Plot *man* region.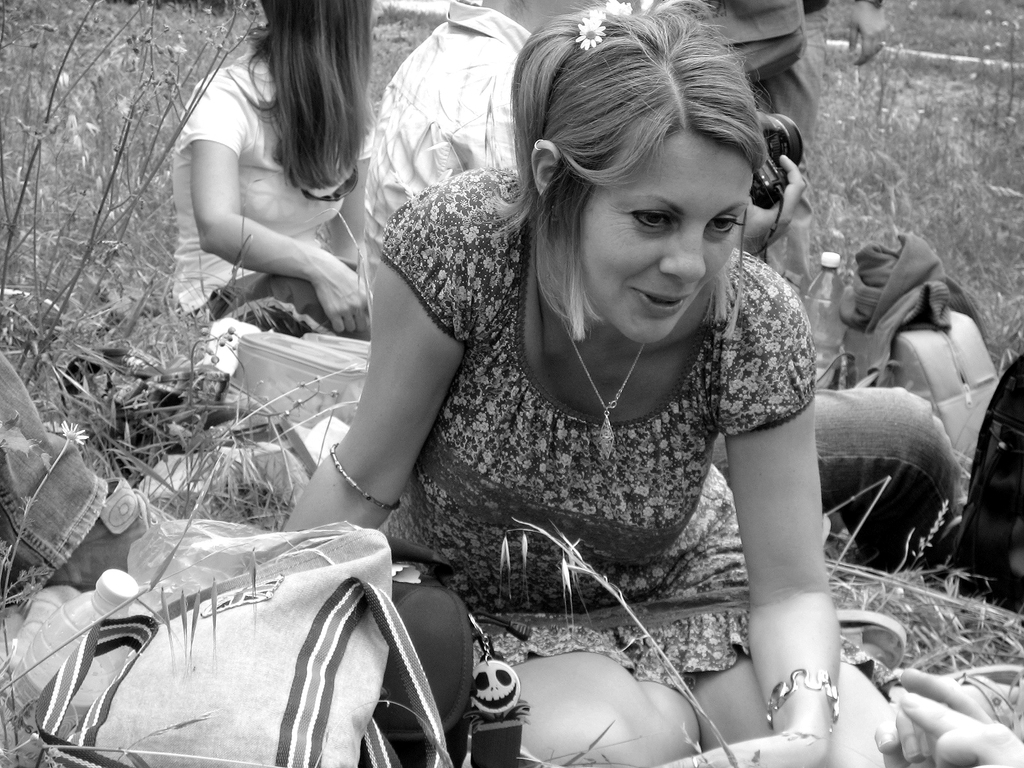
Plotted at pyautogui.locateOnScreen(365, 0, 961, 577).
